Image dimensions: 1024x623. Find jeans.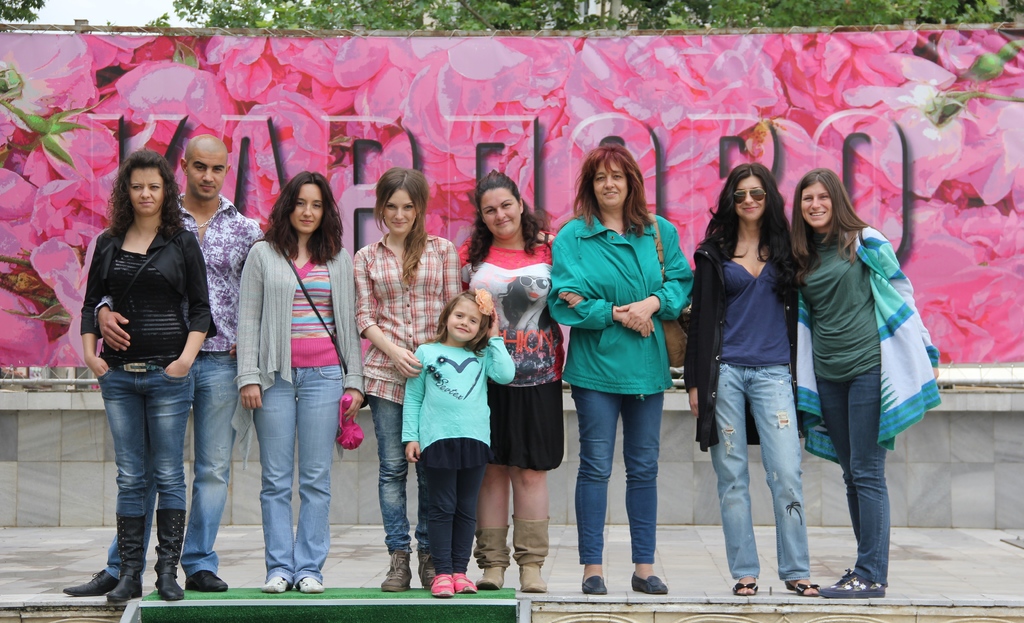
l=819, t=361, r=890, b=588.
